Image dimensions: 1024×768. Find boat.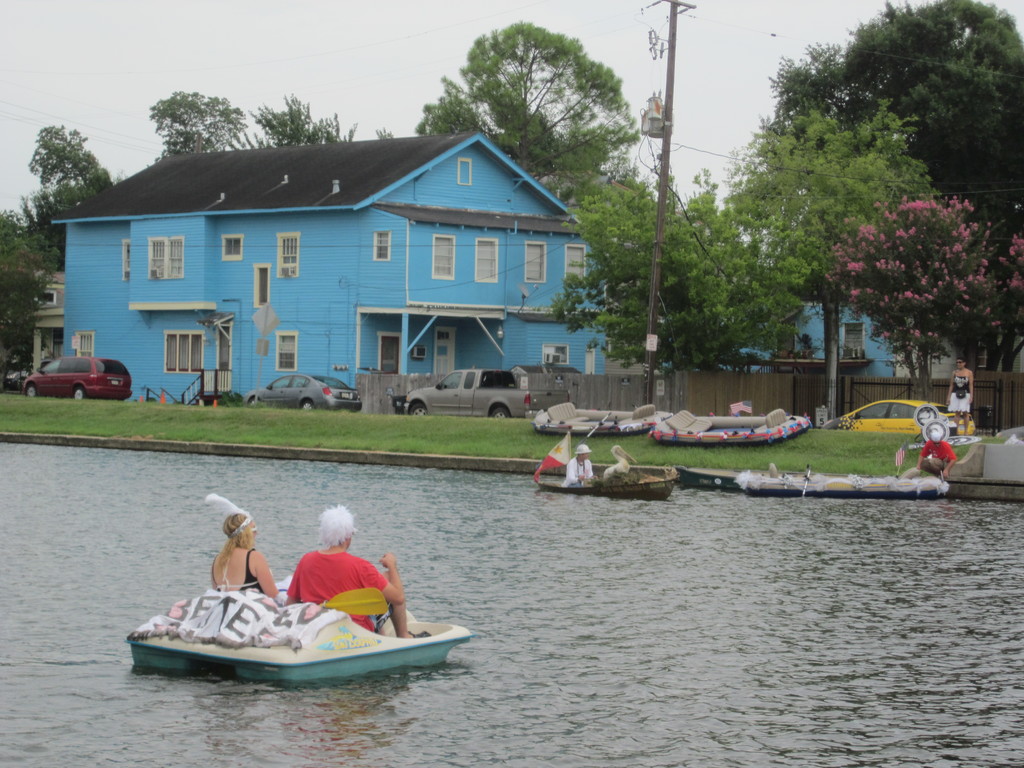
<region>737, 470, 941, 499</region>.
